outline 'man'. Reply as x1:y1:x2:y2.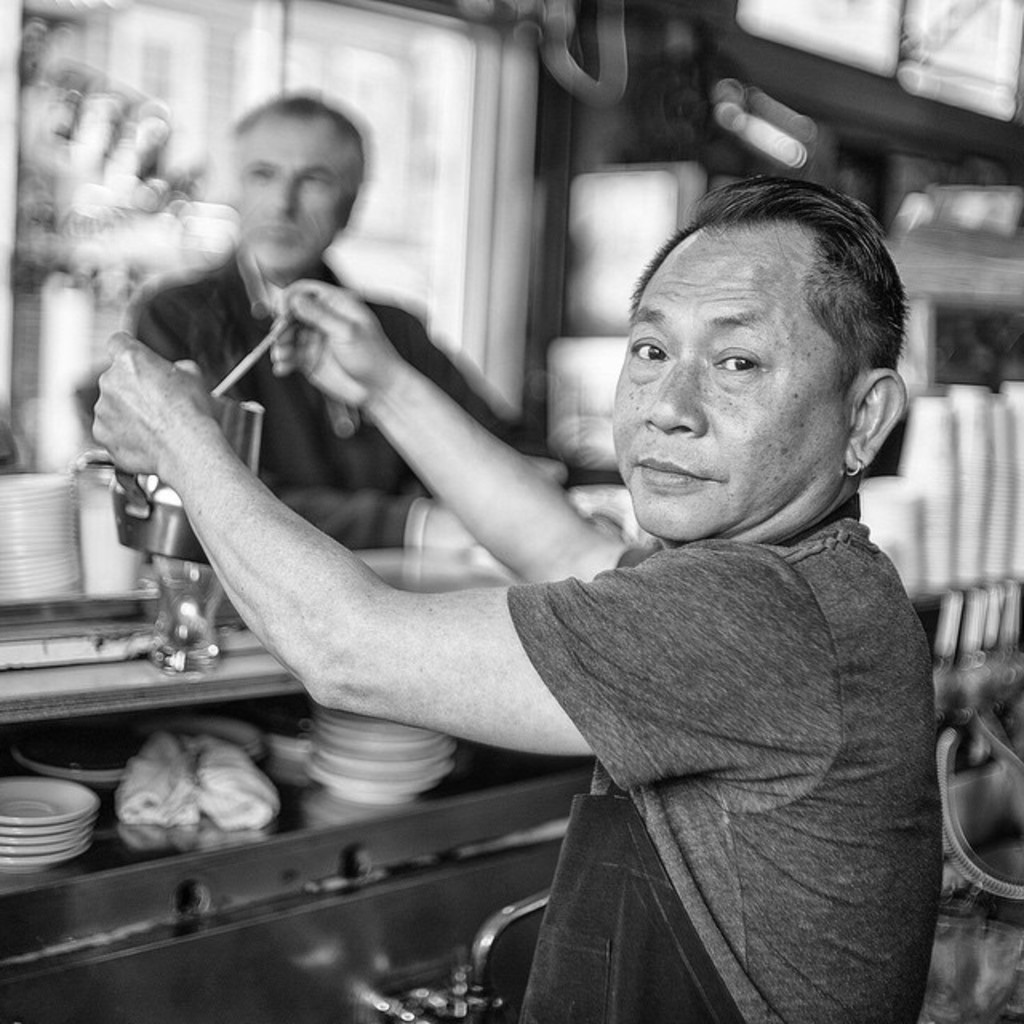
117:91:626:557.
